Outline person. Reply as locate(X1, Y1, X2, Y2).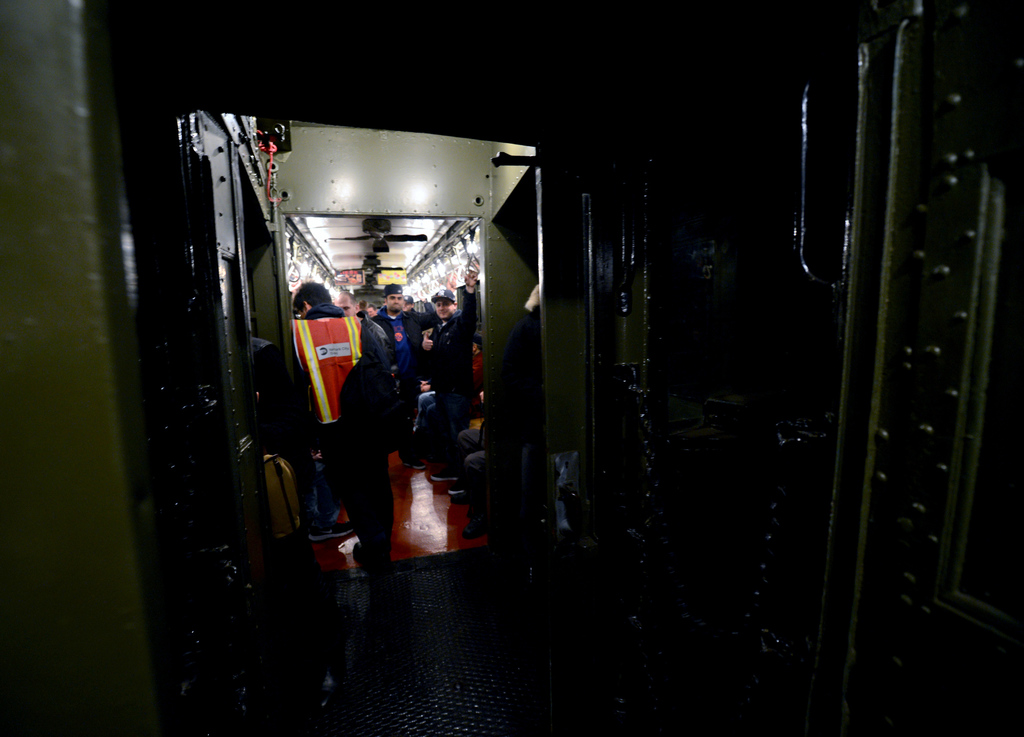
locate(357, 300, 369, 317).
